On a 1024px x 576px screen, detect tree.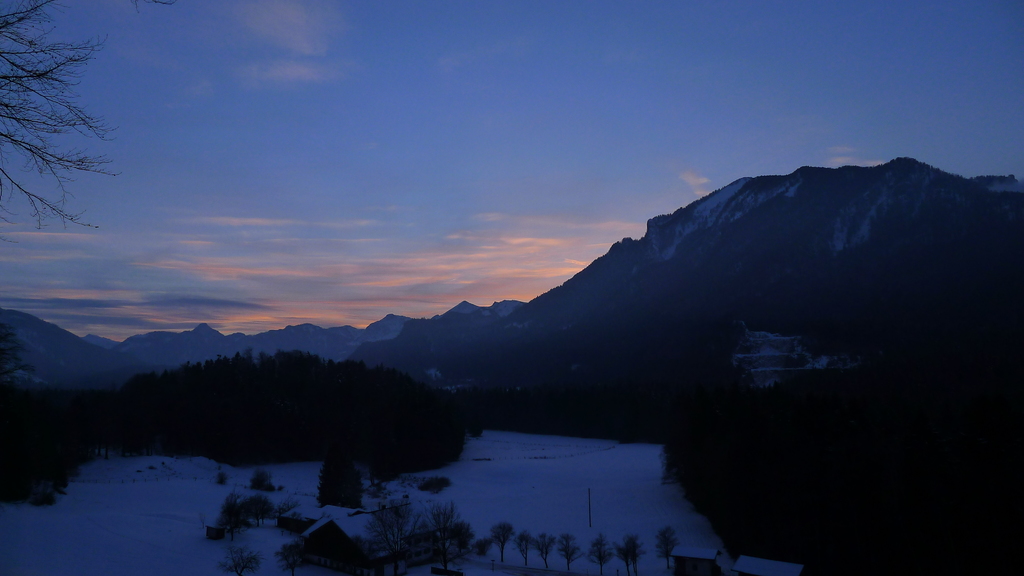
Rect(526, 524, 551, 573).
